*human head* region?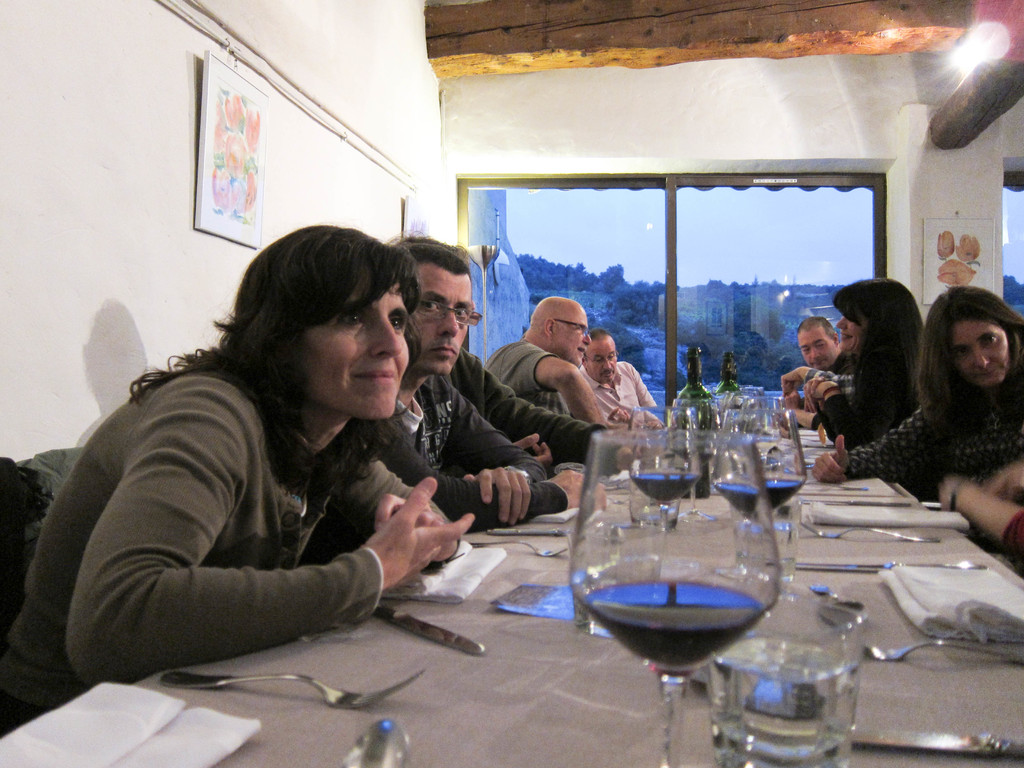
left=797, top=319, right=838, bottom=372
